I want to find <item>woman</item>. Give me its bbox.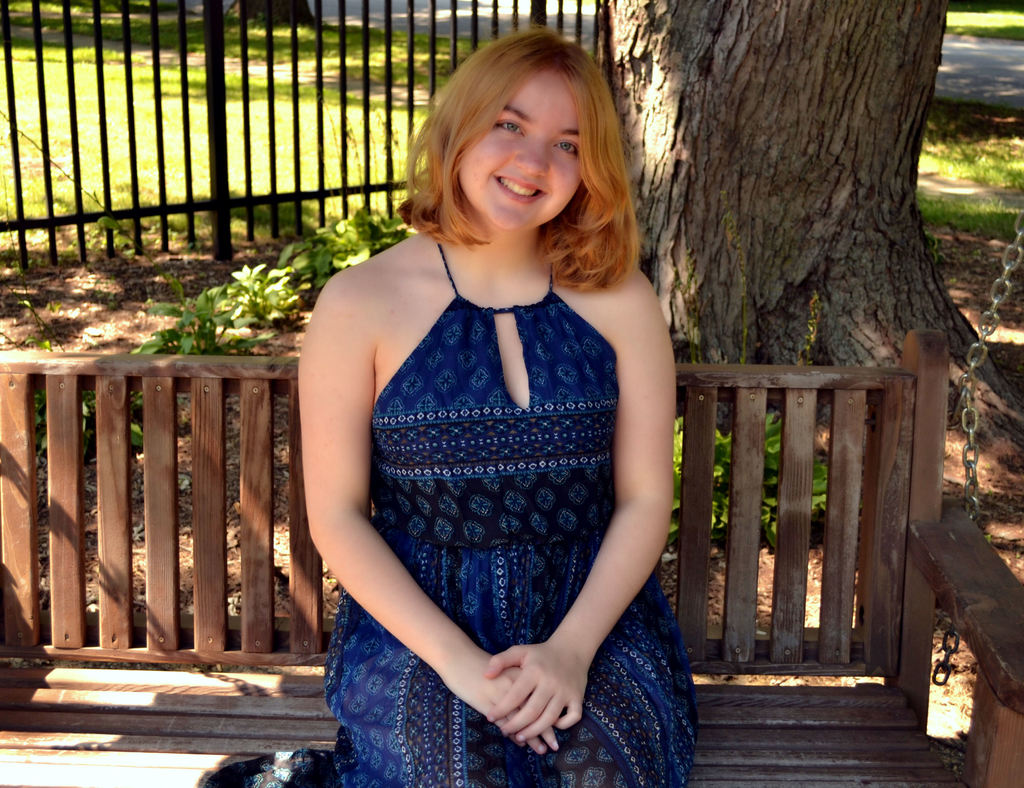
279:22:670:773.
